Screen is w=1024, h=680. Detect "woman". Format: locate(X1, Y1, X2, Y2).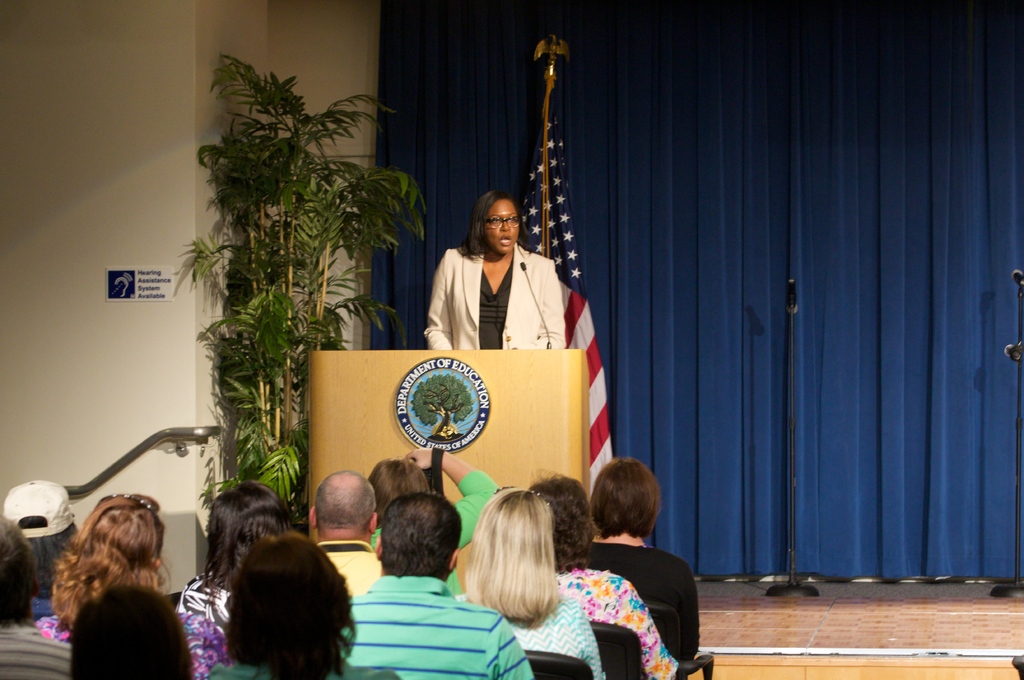
locate(528, 471, 679, 679).
